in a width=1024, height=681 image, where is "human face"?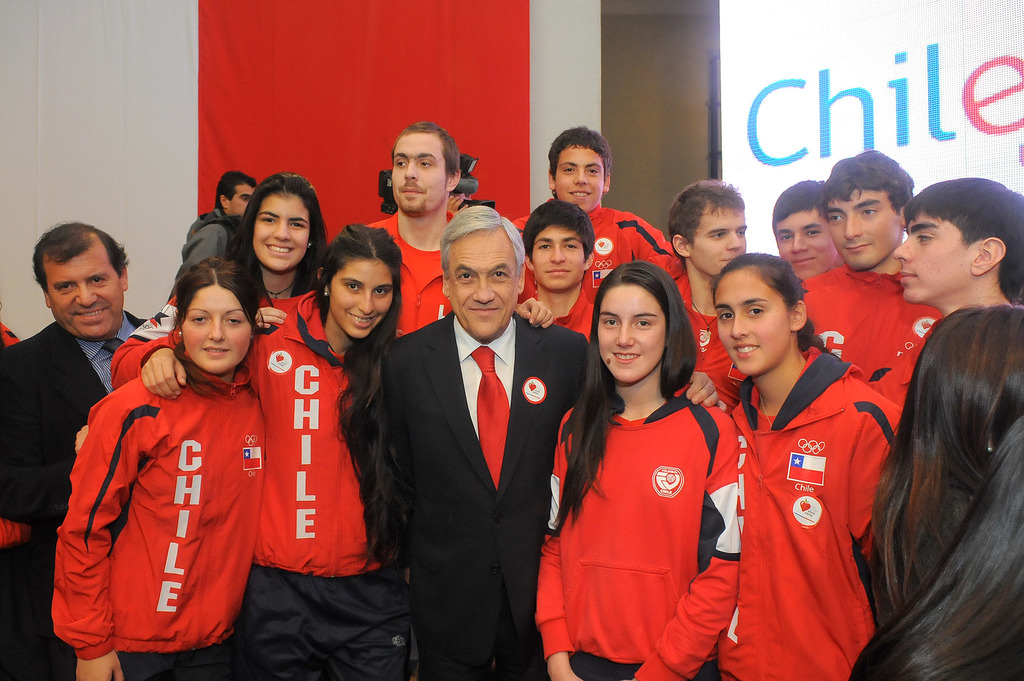
crop(183, 277, 252, 369).
